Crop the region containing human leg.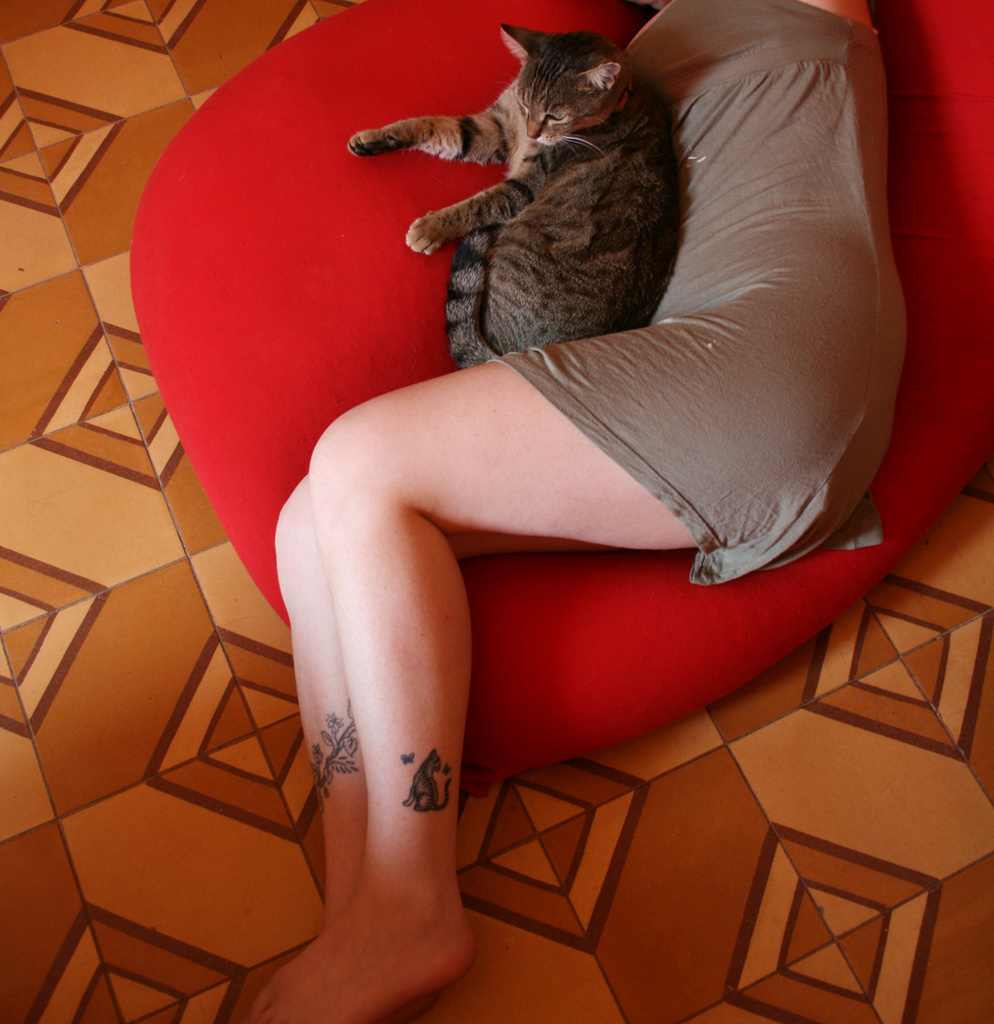
Crop region: [left=245, top=327, right=884, bottom=1020].
